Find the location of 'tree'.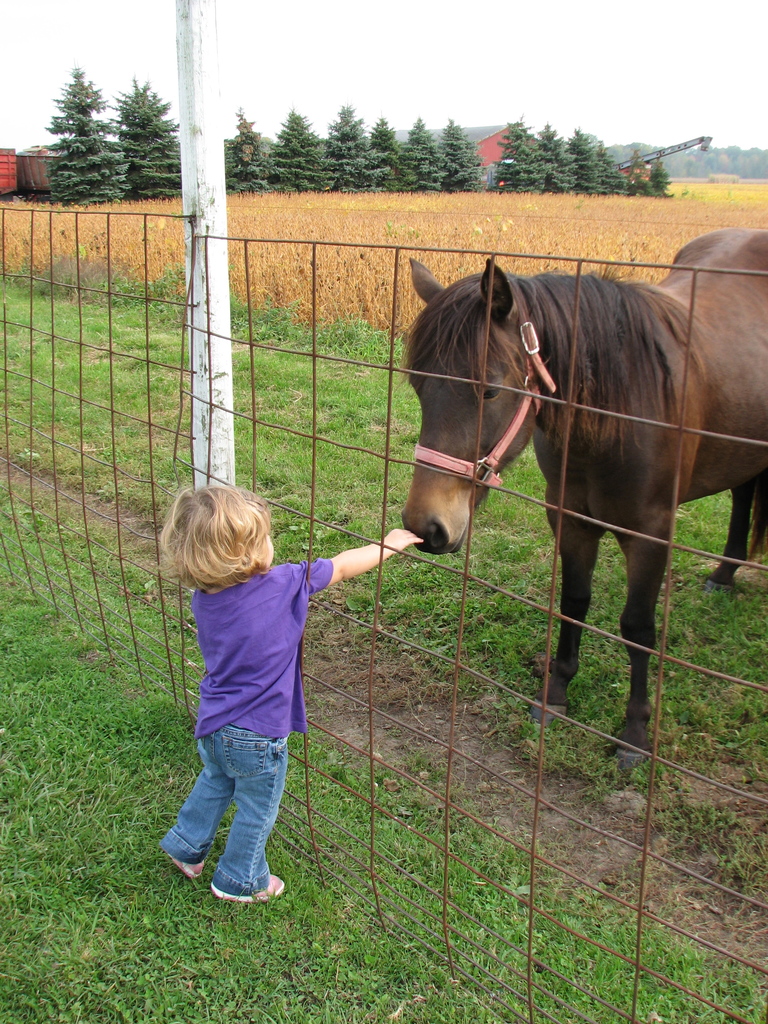
Location: left=322, top=97, right=381, bottom=191.
